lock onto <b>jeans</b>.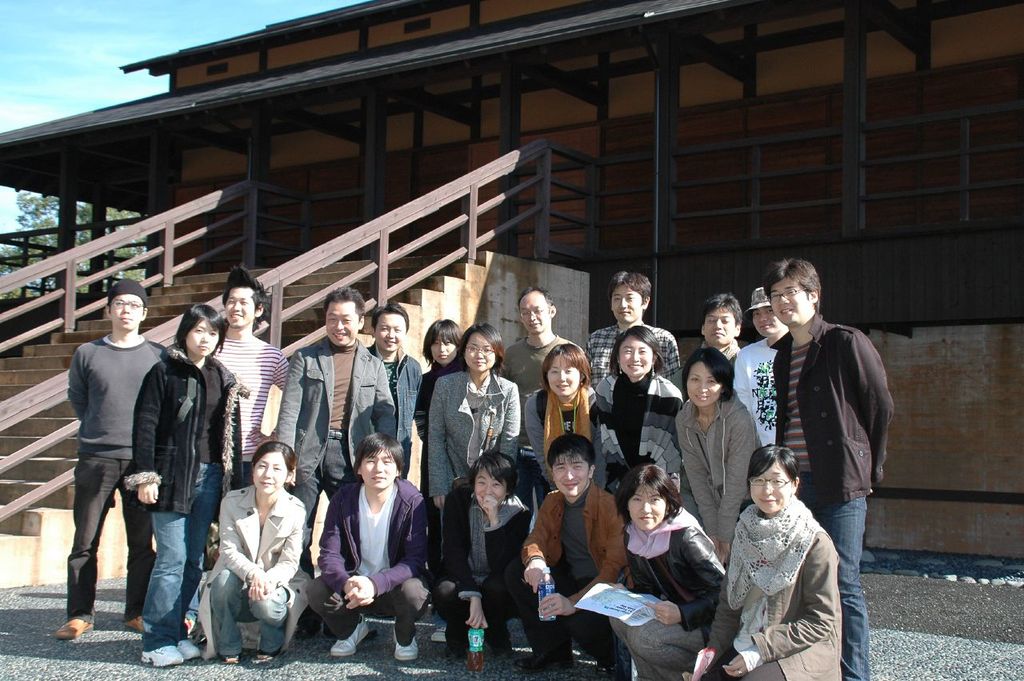
Locked: box(63, 467, 181, 642).
